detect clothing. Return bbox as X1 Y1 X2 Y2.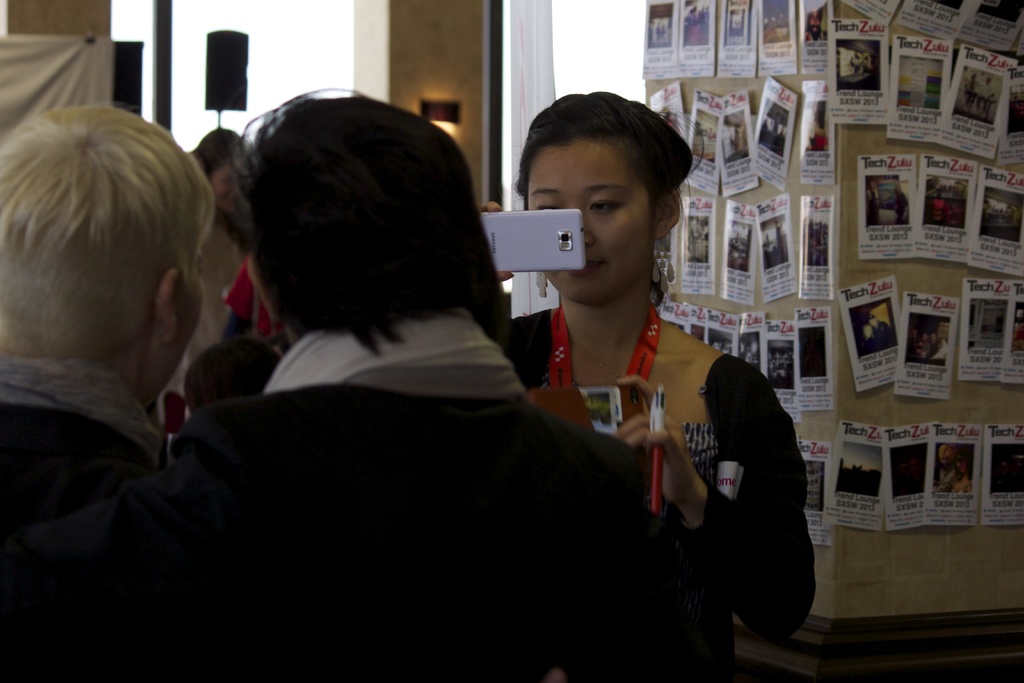
144 245 653 660.
